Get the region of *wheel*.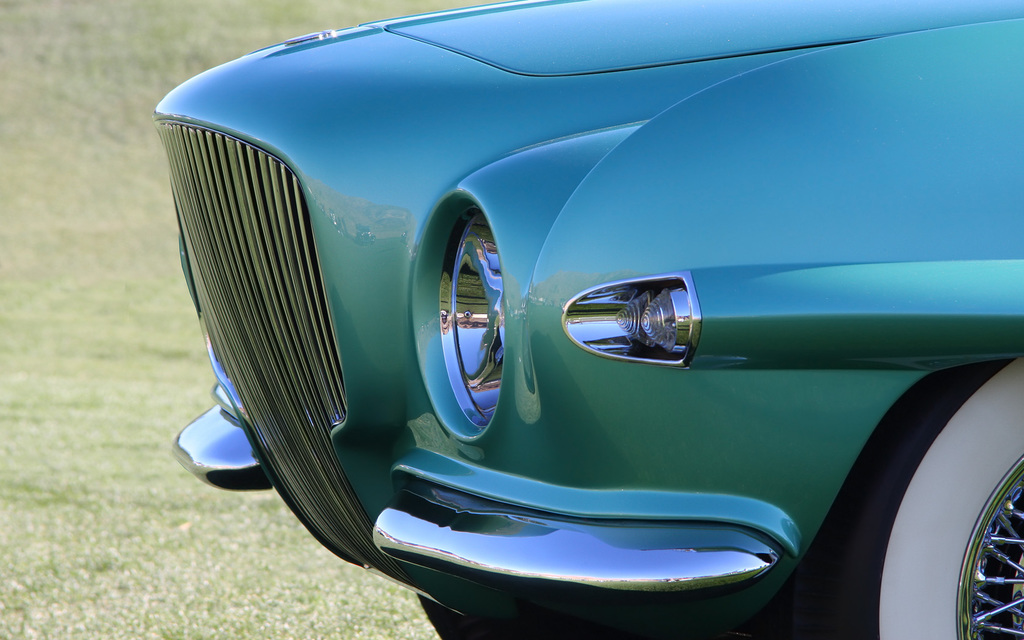
rect(828, 355, 1023, 639).
